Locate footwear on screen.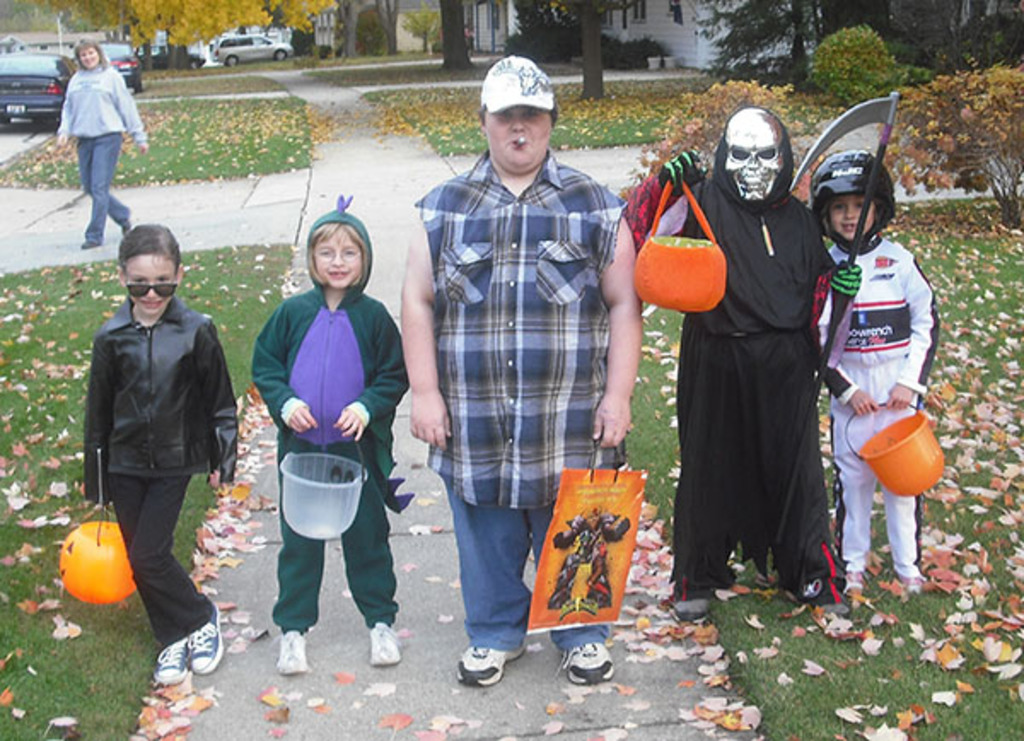
On screen at bbox=(454, 645, 522, 685).
